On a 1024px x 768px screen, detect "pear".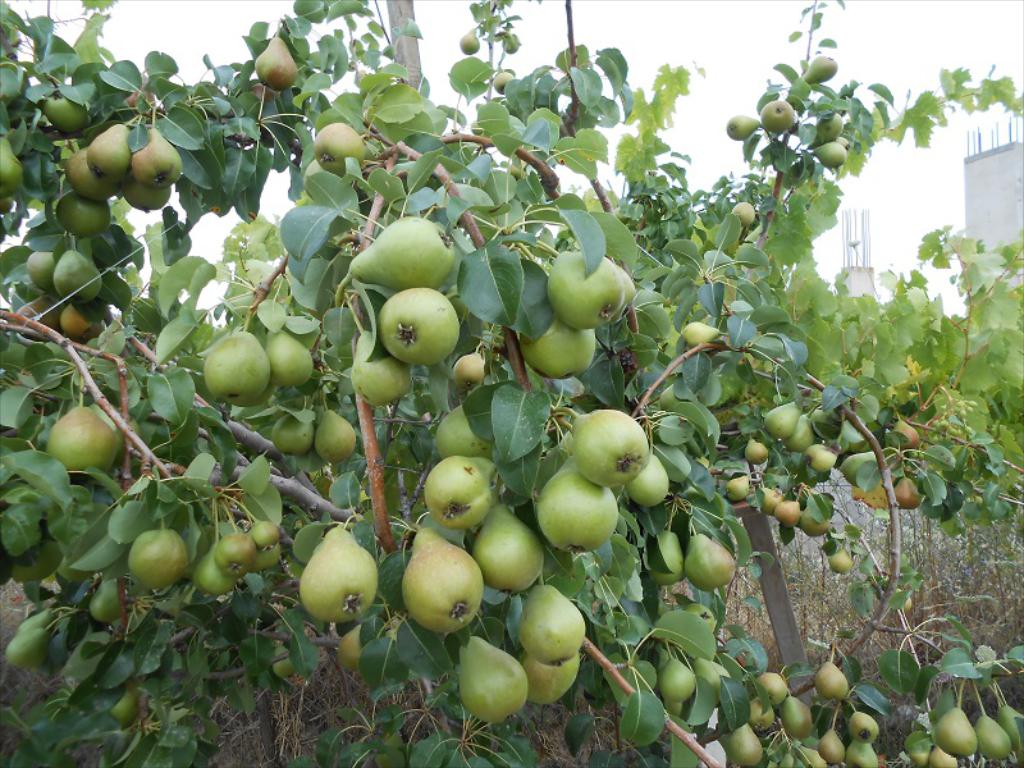
[646,526,686,588].
